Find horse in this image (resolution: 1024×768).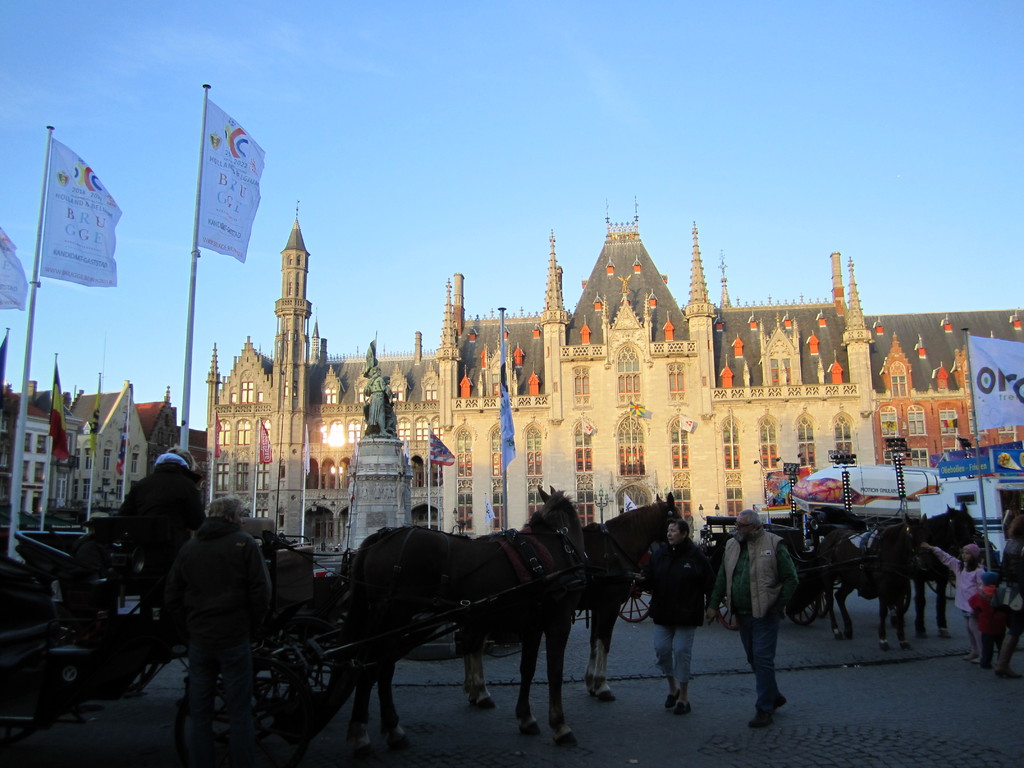
<region>816, 508, 932, 648</region>.
